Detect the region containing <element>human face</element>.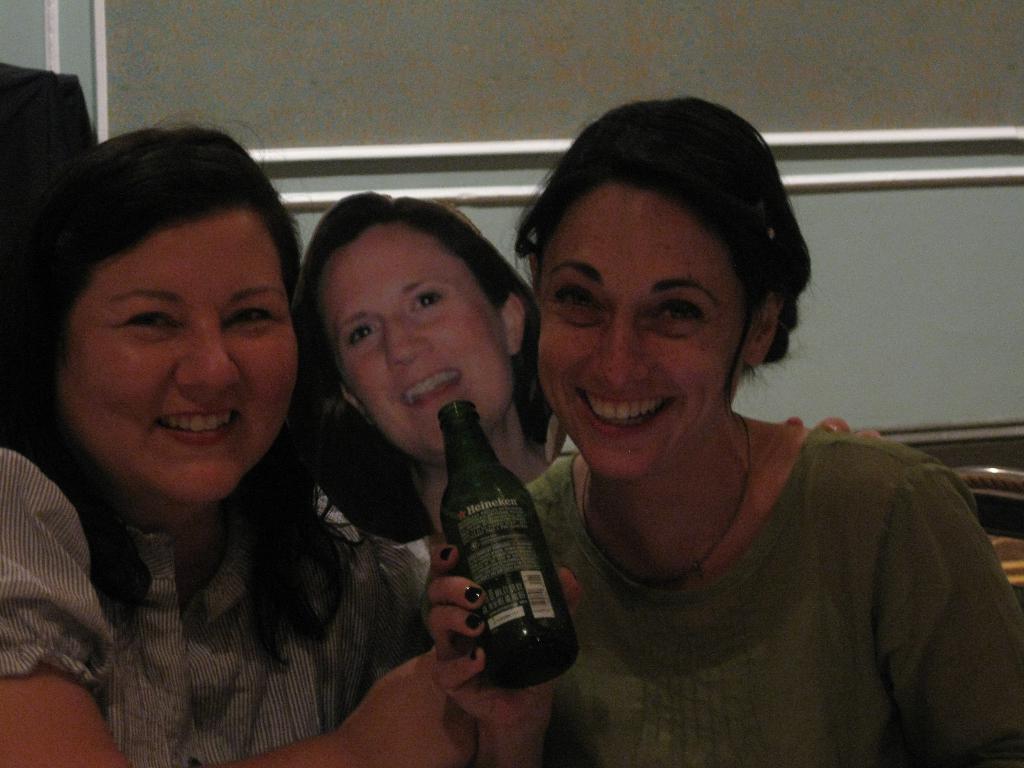
pyautogui.locateOnScreen(533, 170, 750, 483).
